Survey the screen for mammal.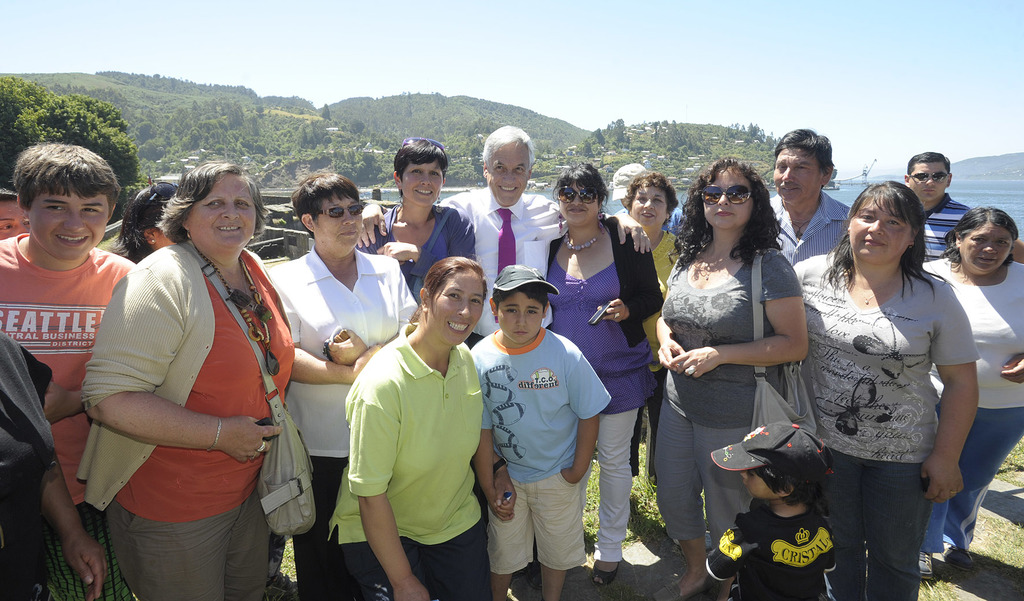
Survey found: bbox=(0, 324, 110, 600).
